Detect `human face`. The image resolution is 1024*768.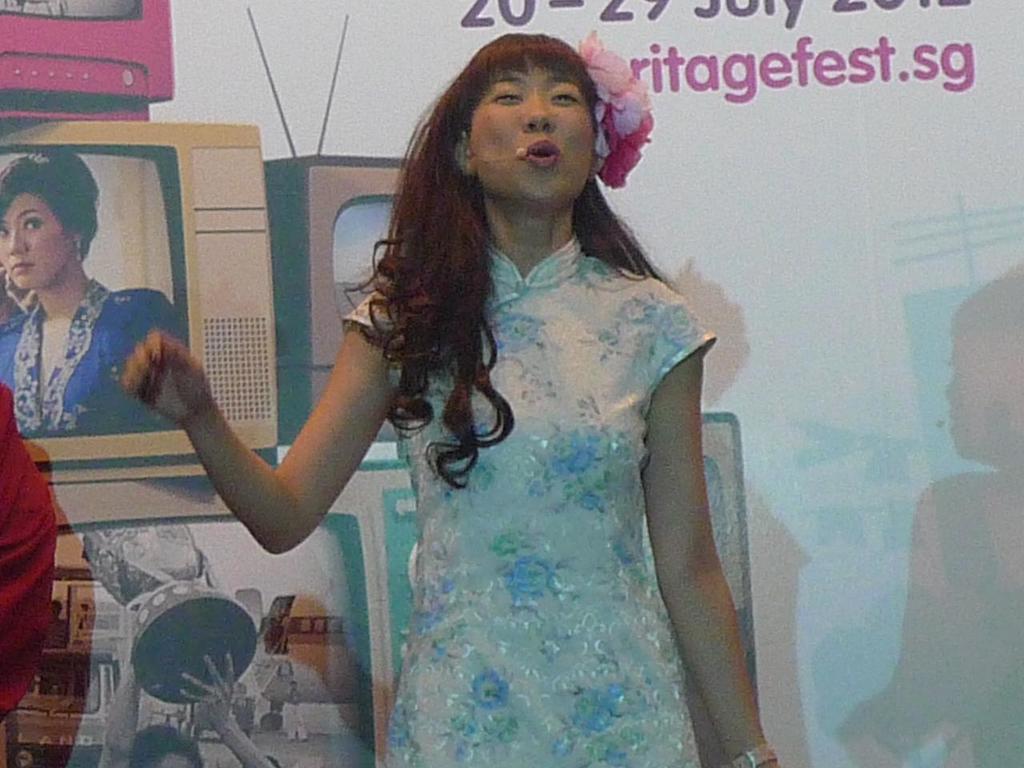
region(470, 62, 598, 204).
